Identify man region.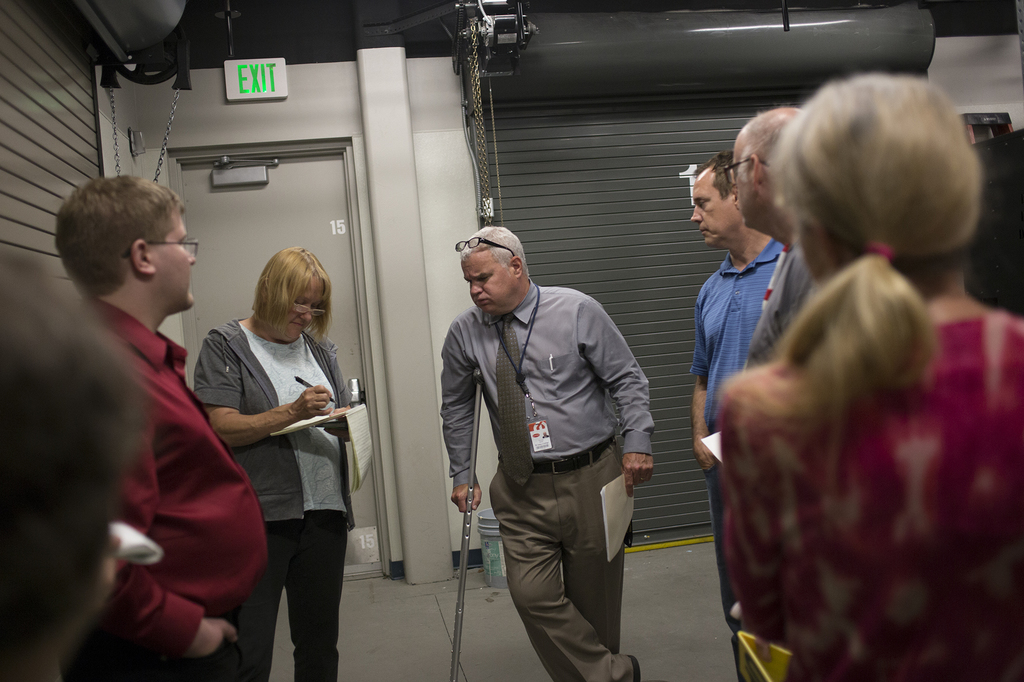
Region: [686, 143, 790, 681].
